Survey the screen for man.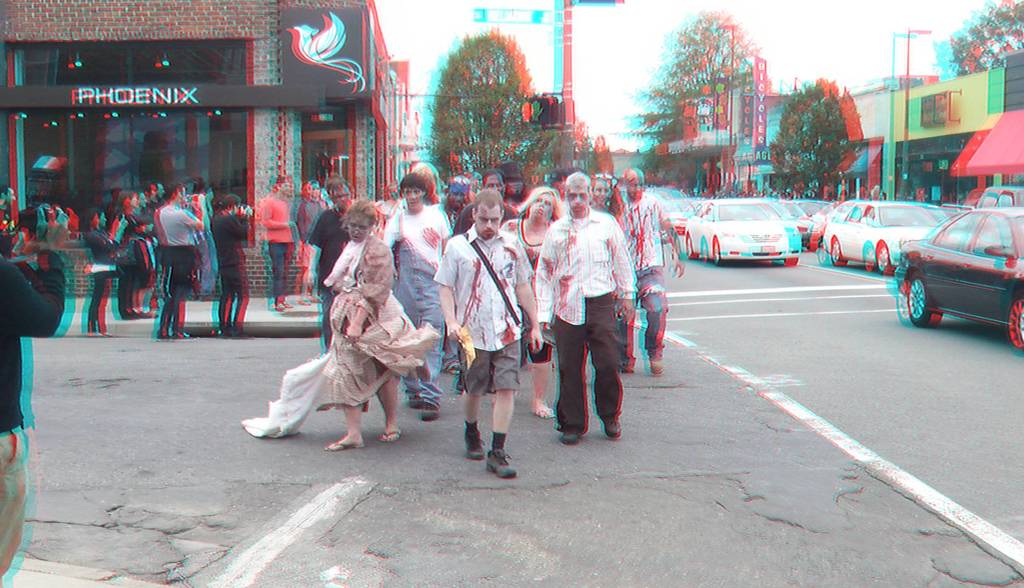
Survey found: (541, 178, 634, 445).
